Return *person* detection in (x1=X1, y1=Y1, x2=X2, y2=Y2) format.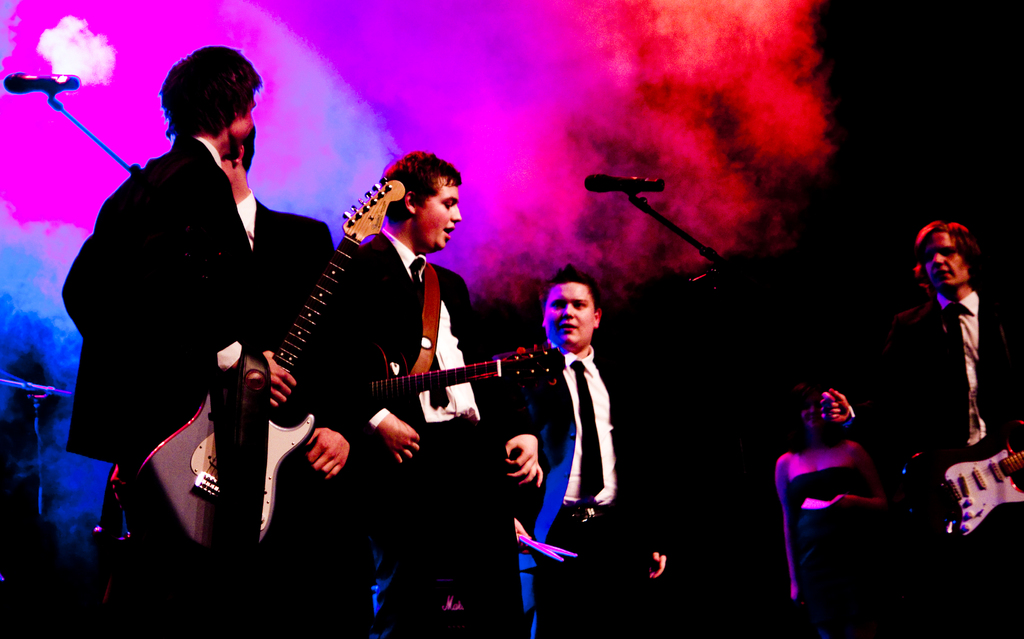
(x1=513, y1=254, x2=666, y2=638).
